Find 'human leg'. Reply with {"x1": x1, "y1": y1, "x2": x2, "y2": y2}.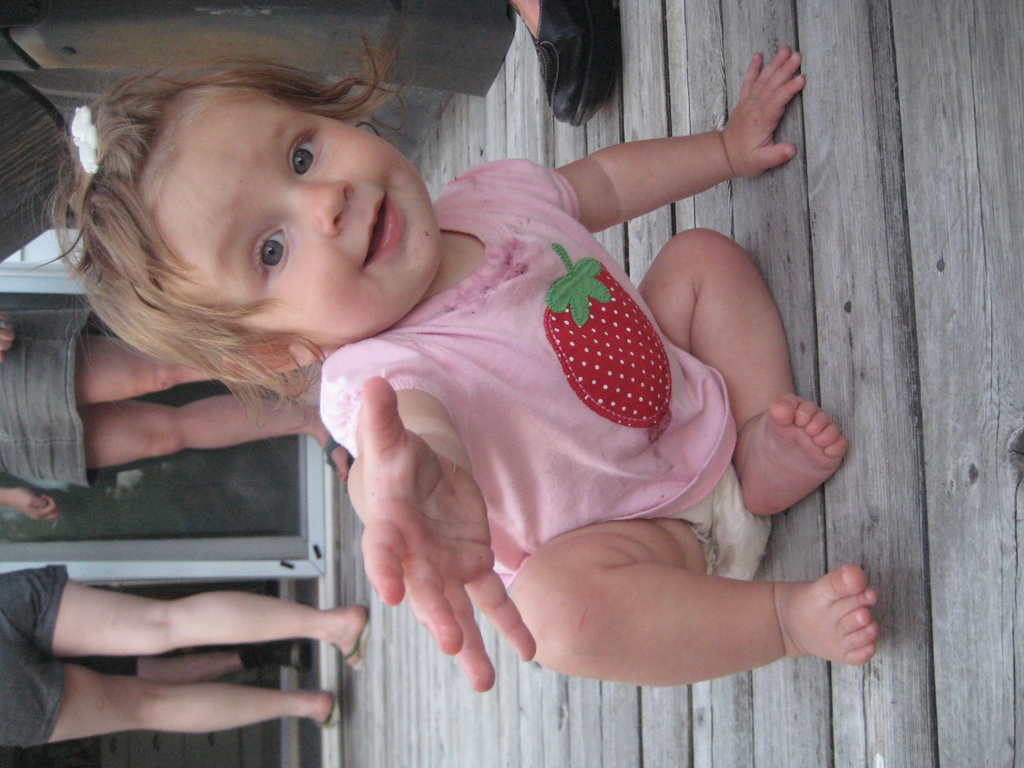
{"x1": 84, "y1": 403, "x2": 369, "y2": 463}.
